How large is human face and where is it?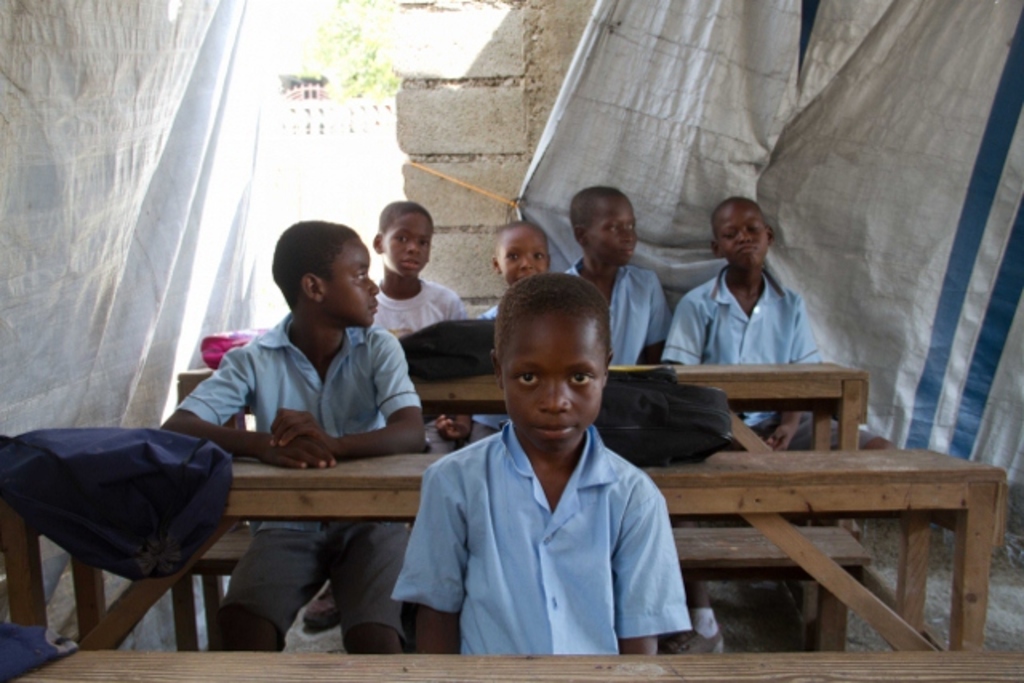
Bounding box: detection(323, 238, 381, 322).
